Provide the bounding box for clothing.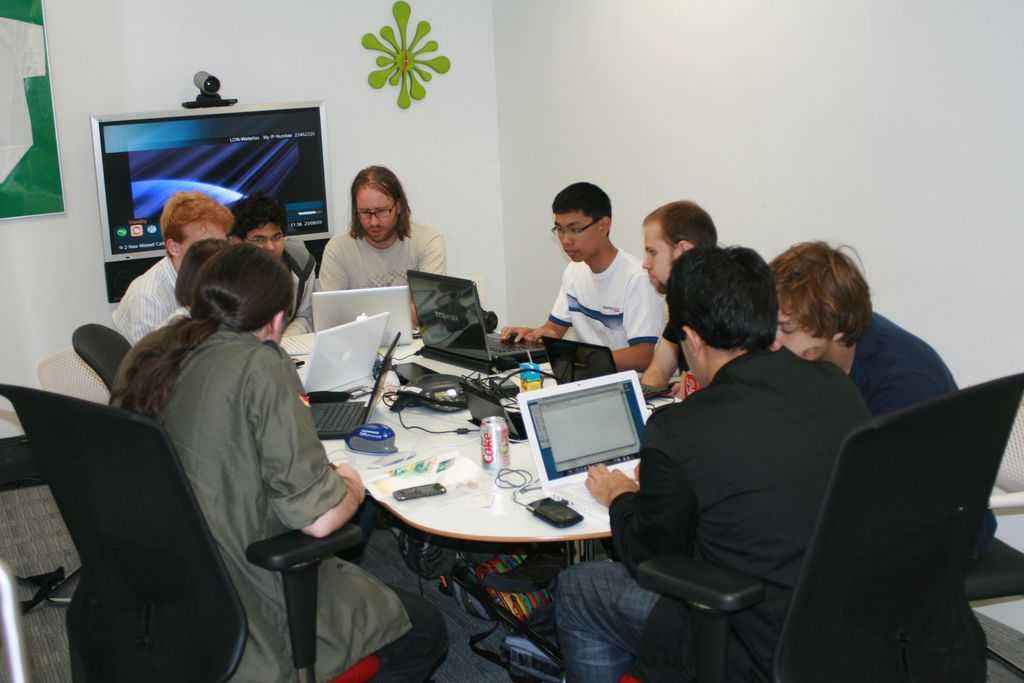
[x1=845, y1=308, x2=1000, y2=569].
